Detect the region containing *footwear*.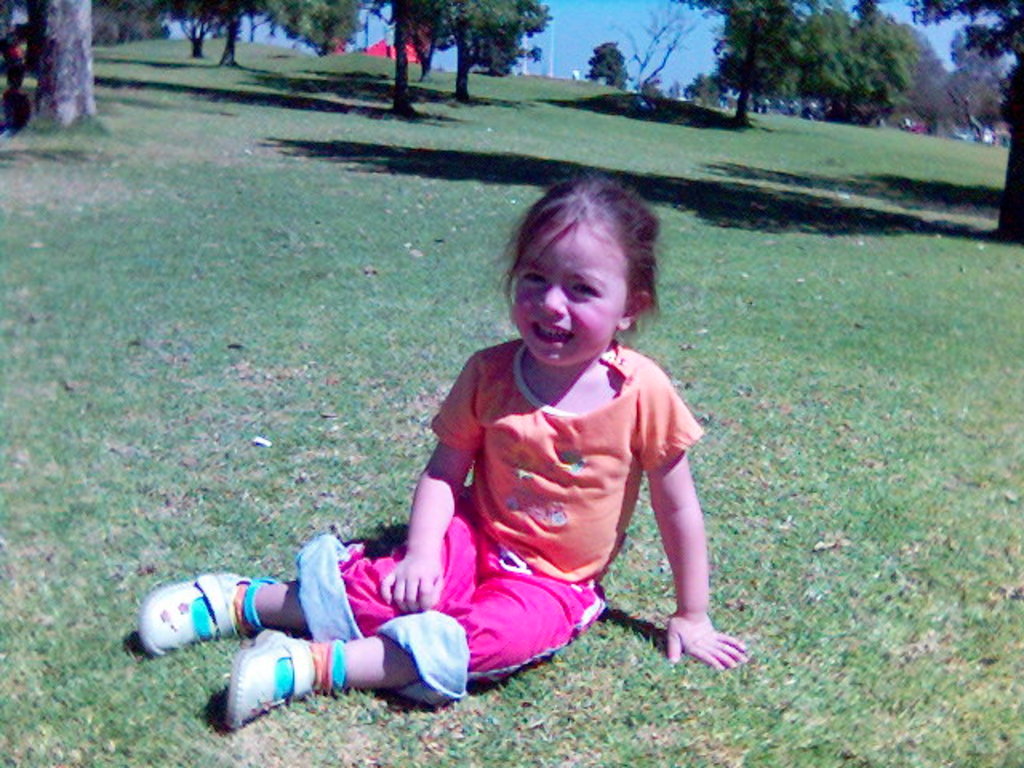
<box>226,629,309,730</box>.
